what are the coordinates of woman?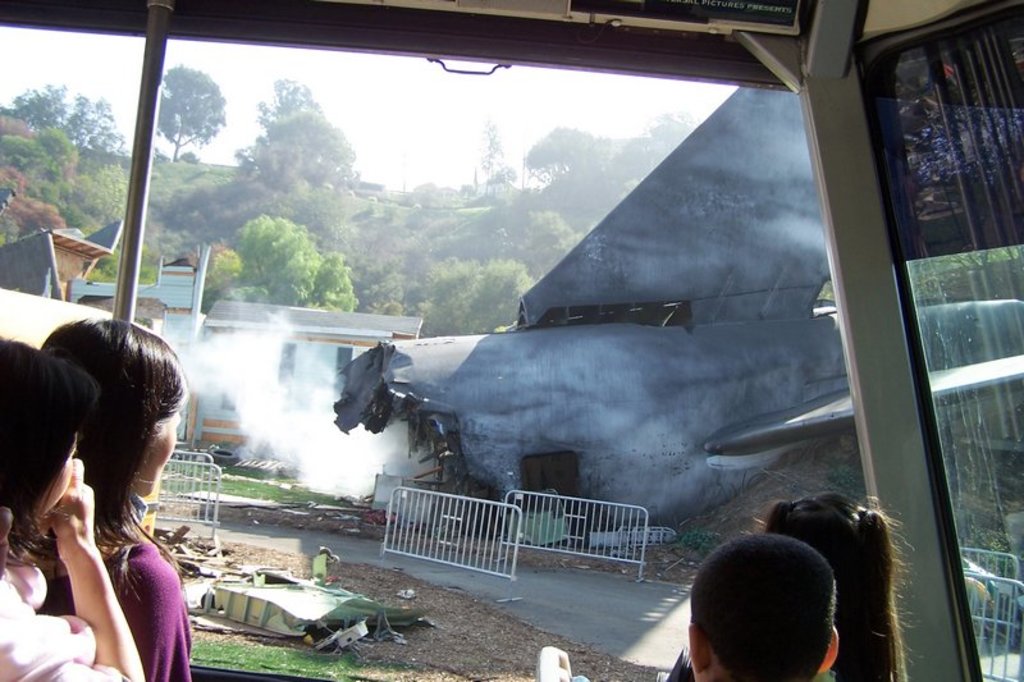
pyautogui.locateOnScreen(0, 325, 146, 681).
